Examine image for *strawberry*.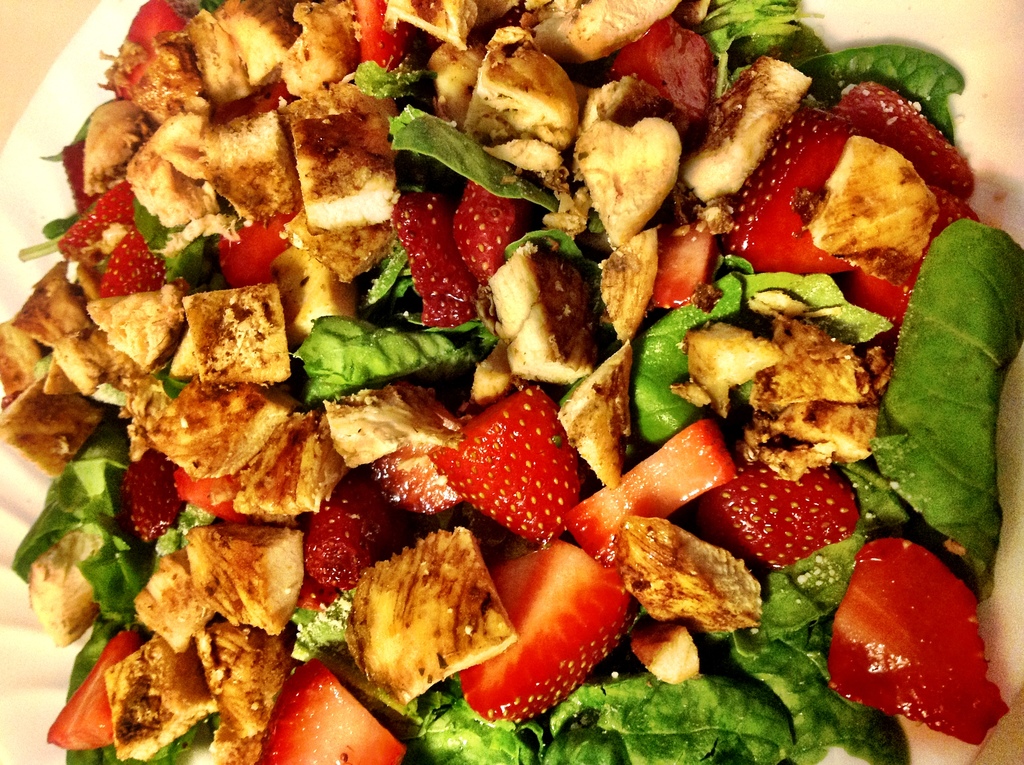
Examination result: (61, 178, 138, 262).
